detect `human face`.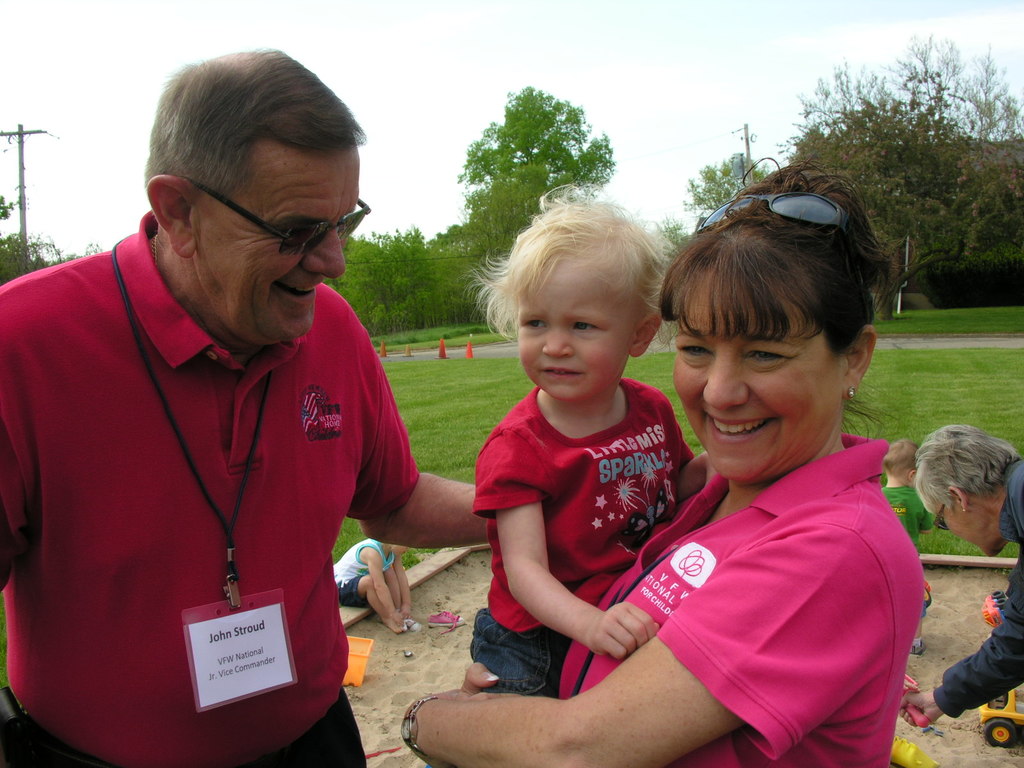
Detected at 923:499:996:557.
